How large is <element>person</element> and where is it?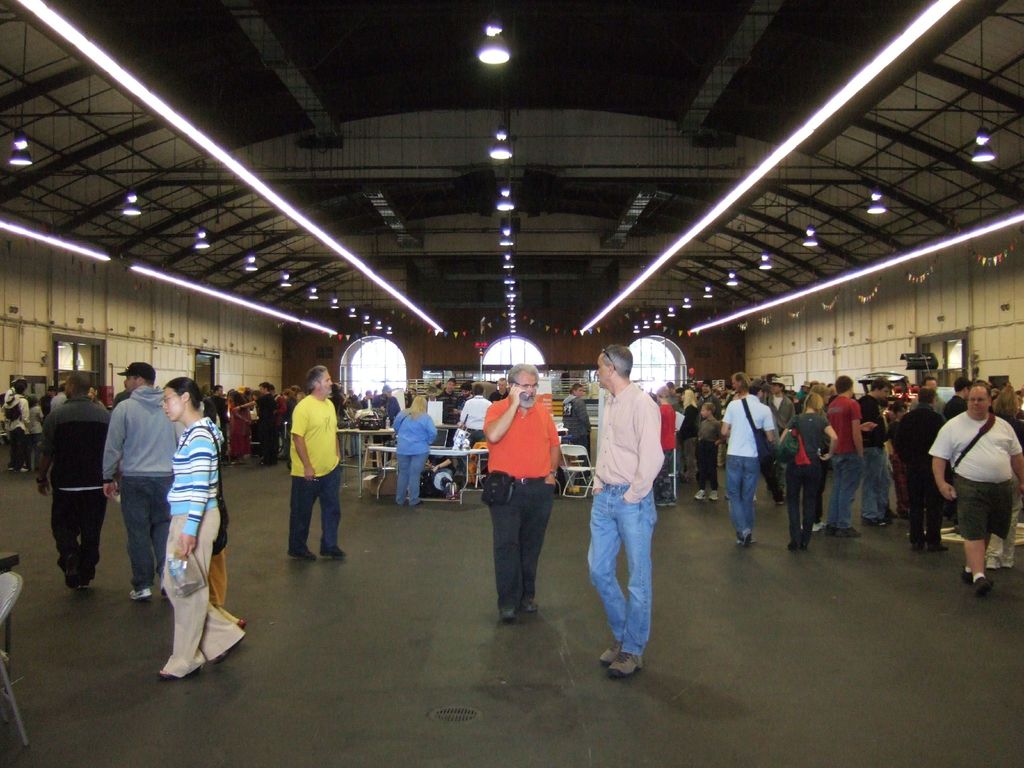
Bounding box: Rect(774, 392, 838, 554).
